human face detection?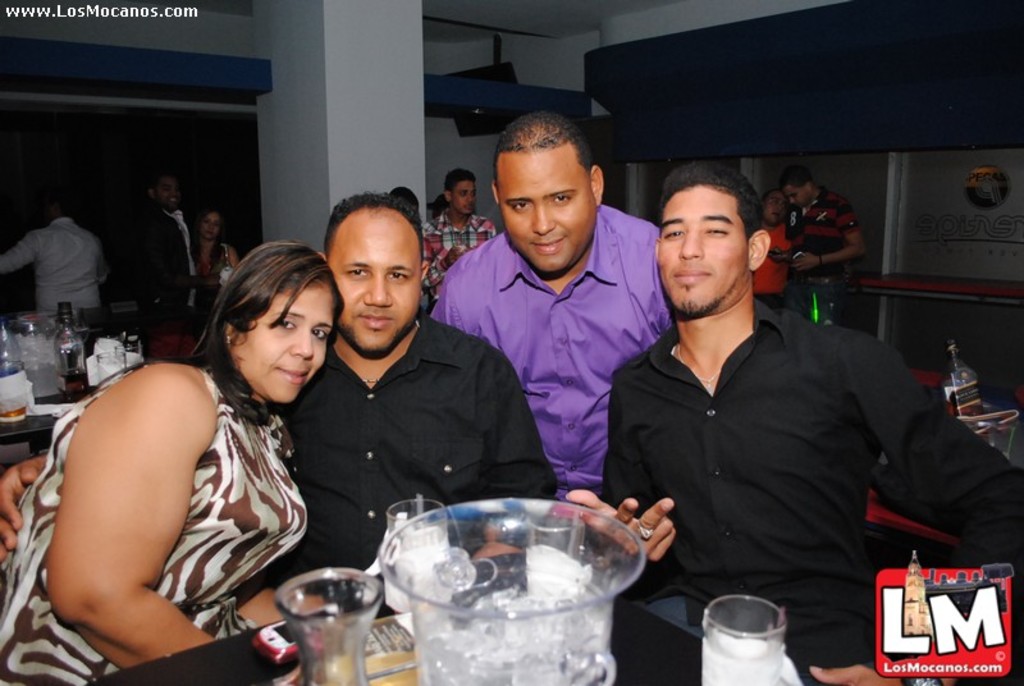
765:191:787:224
